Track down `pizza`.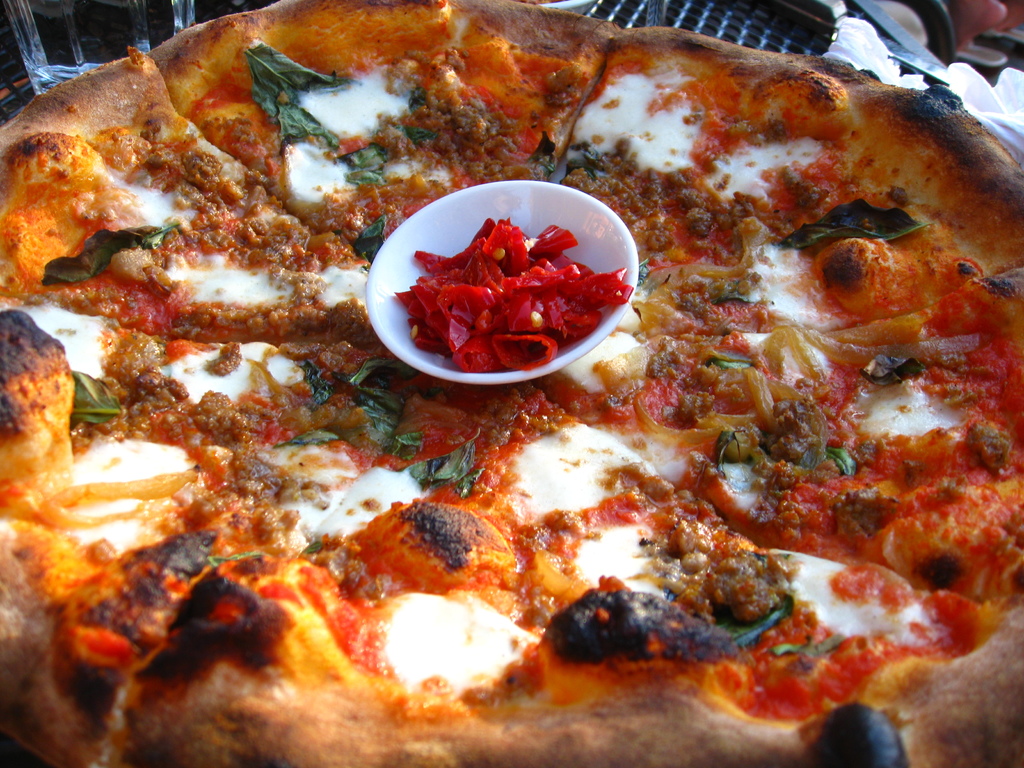
Tracked to pyautogui.locateOnScreen(0, 11, 1023, 767).
